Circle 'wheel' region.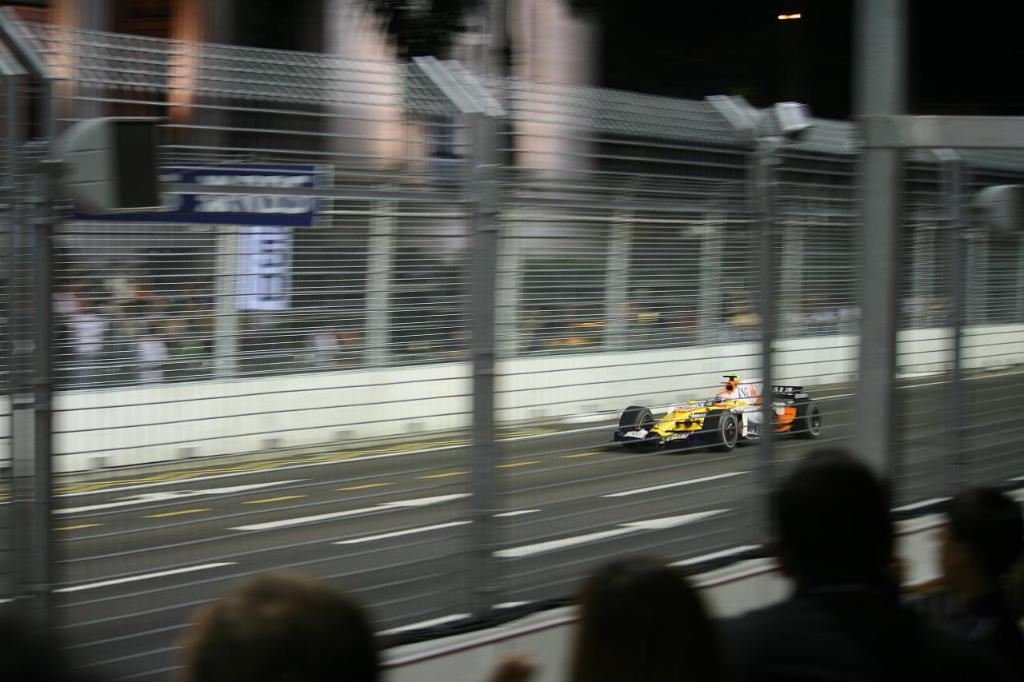
Region: BBox(616, 406, 653, 428).
